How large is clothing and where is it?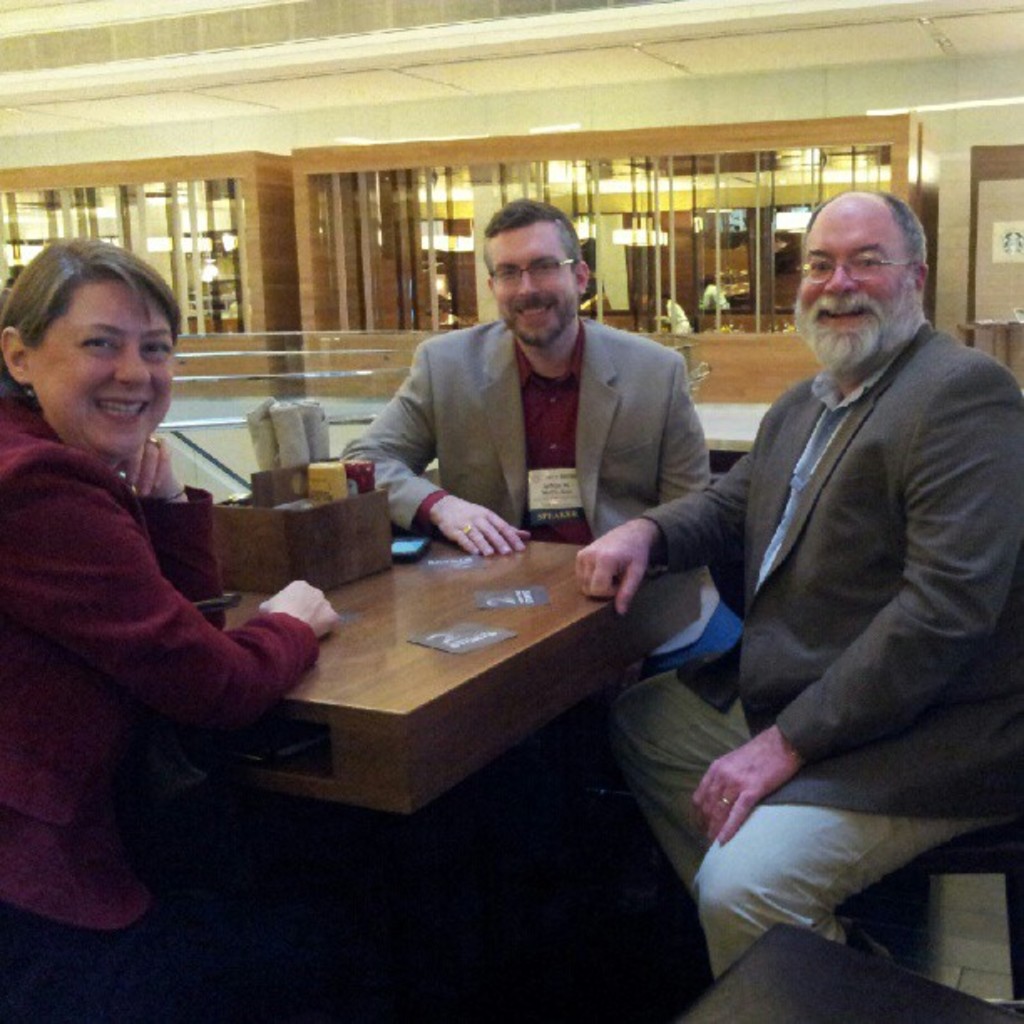
Bounding box: [648,207,1012,954].
